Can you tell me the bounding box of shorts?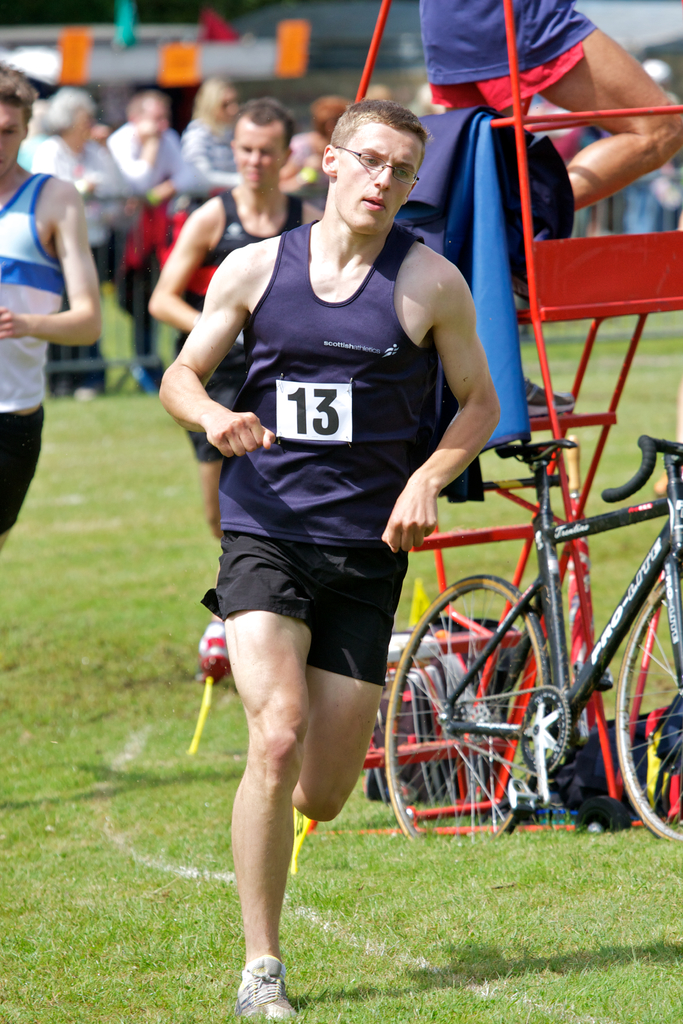
<region>205, 550, 417, 659</region>.
